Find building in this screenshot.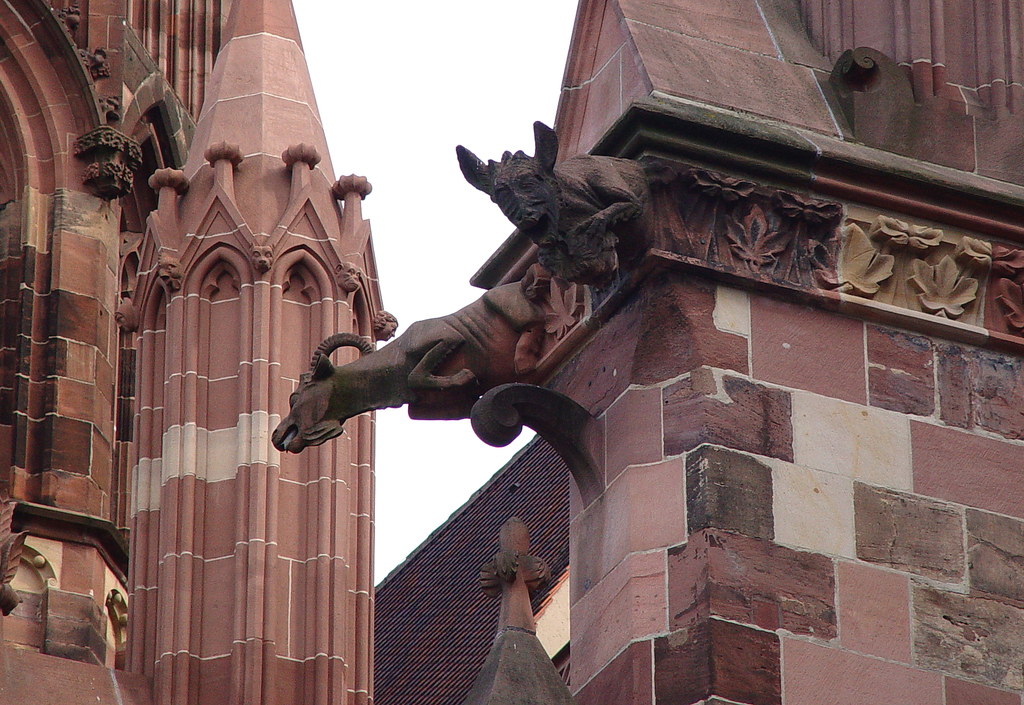
The bounding box for building is {"x1": 0, "y1": 0, "x2": 1023, "y2": 704}.
